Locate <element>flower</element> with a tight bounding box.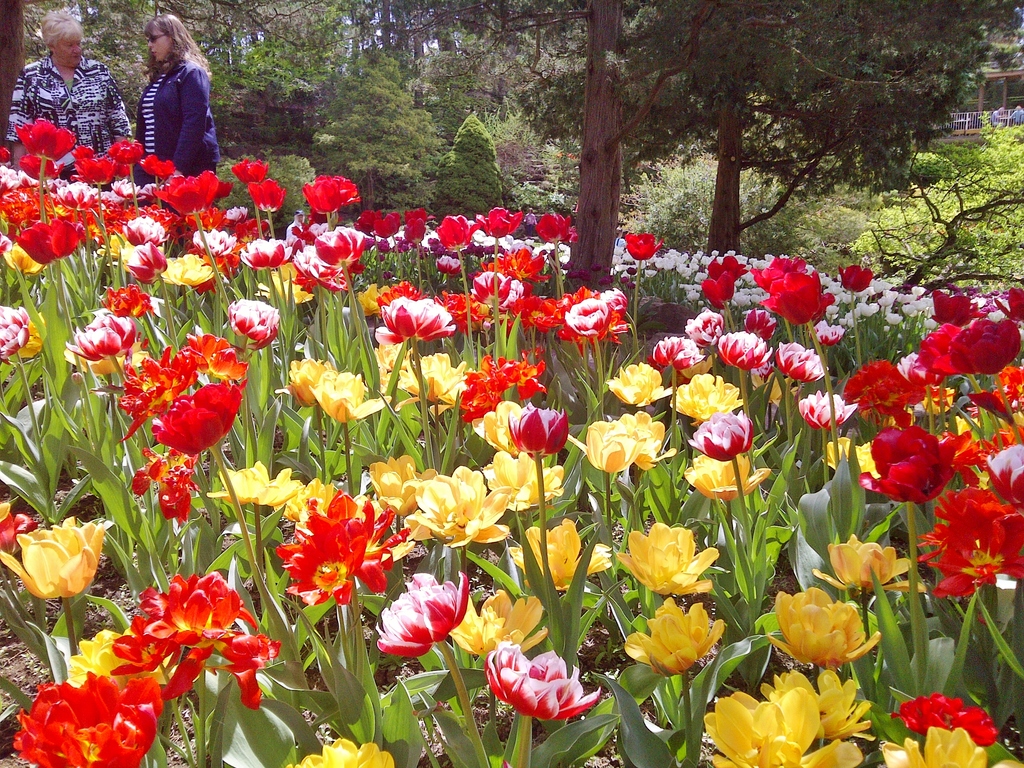
x1=801, y1=386, x2=856, y2=431.
